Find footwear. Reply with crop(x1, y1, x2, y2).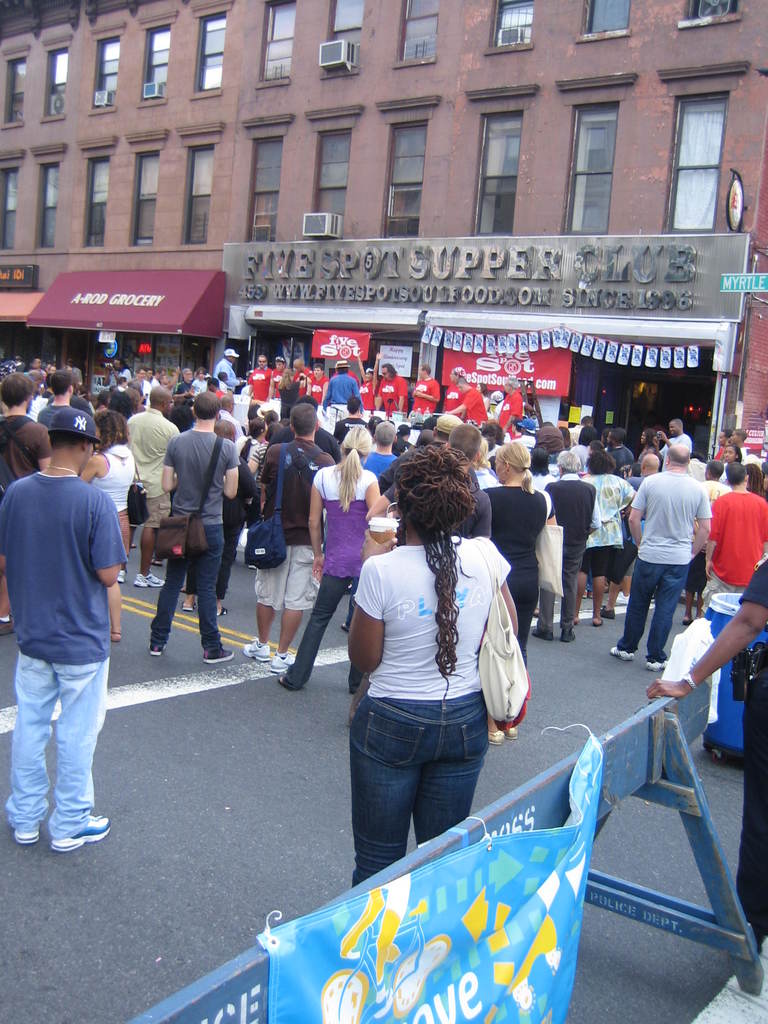
crop(270, 652, 294, 673).
